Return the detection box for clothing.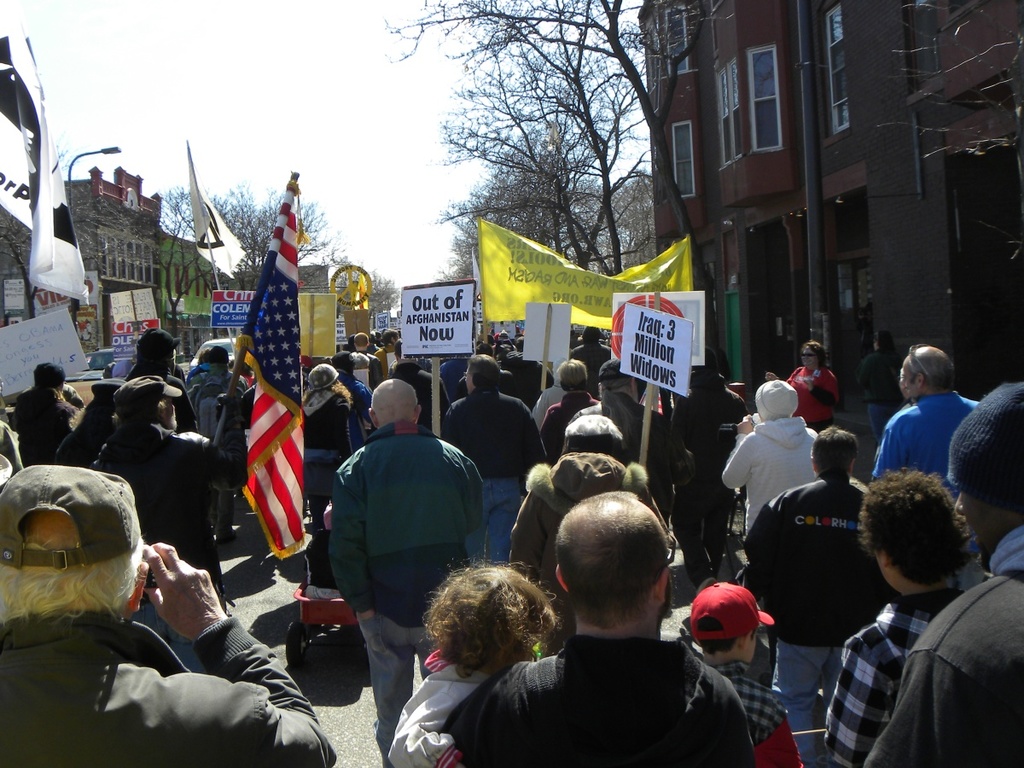
bbox(434, 354, 474, 409).
